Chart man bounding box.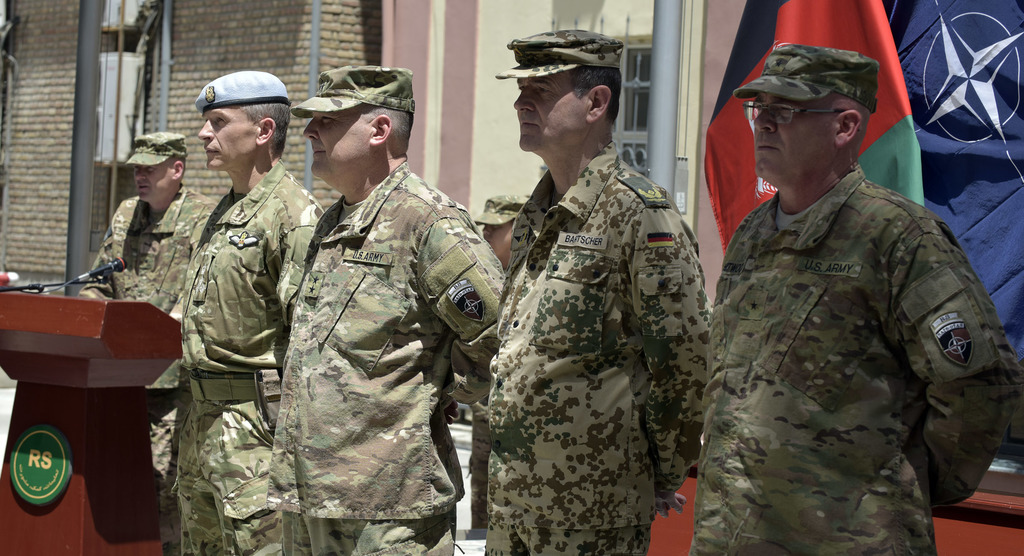
Charted: 467, 195, 530, 530.
